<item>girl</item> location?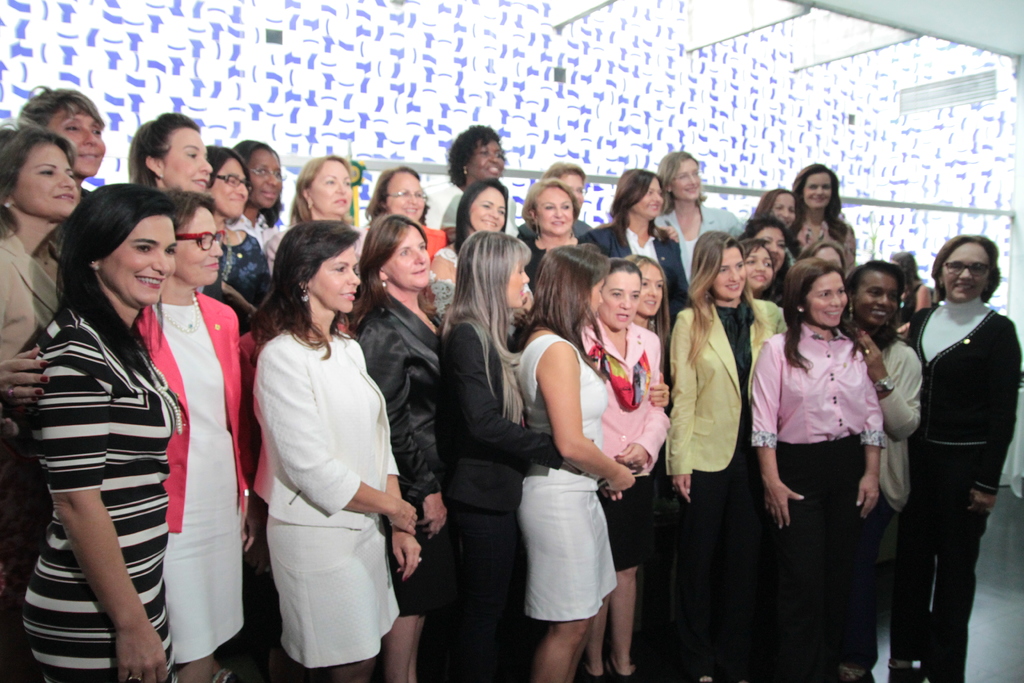
125/111/211/190
